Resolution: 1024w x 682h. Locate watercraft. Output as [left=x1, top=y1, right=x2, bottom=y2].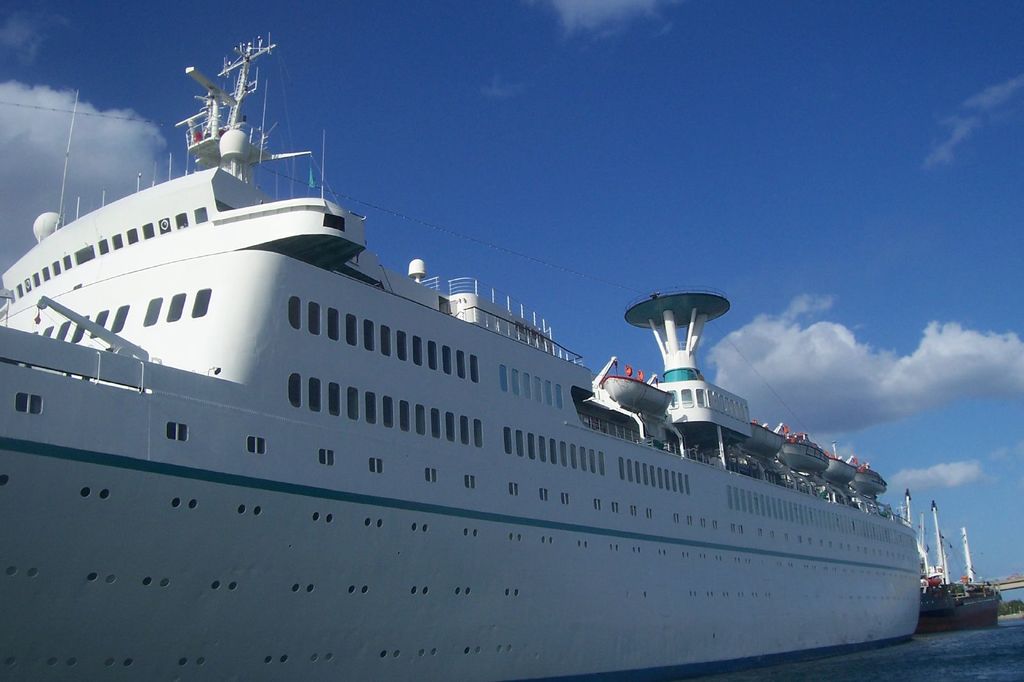
[left=909, top=487, right=999, bottom=640].
